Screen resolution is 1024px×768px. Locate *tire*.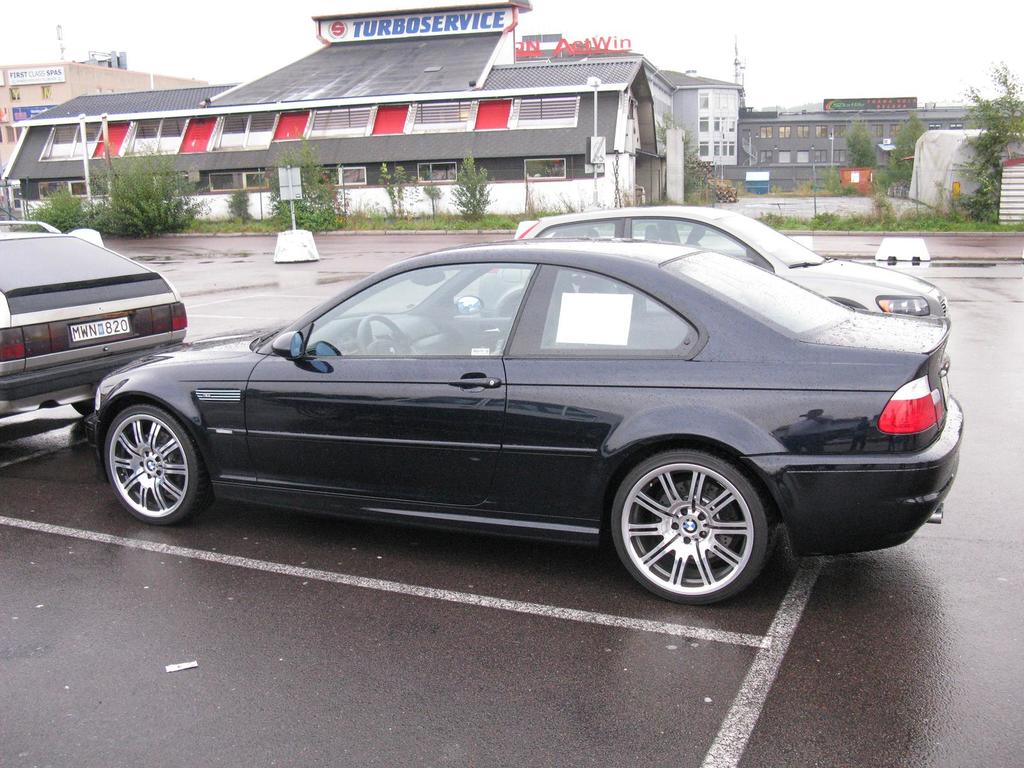
610:447:774:611.
